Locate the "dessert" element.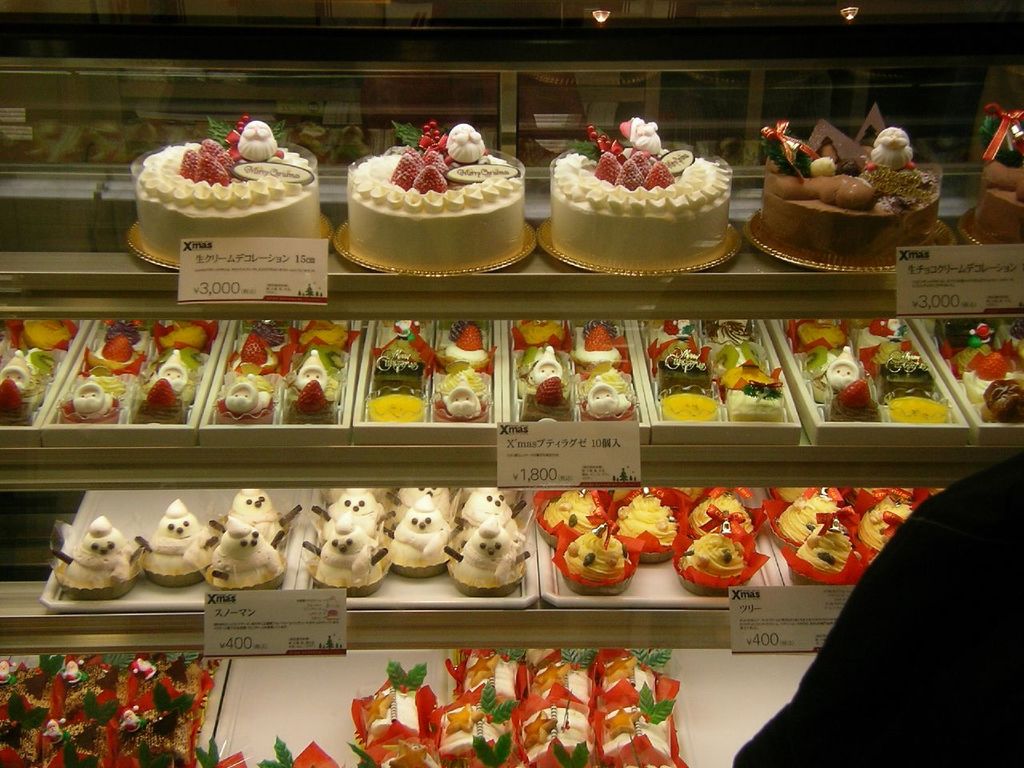
Element bbox: select_region(147, 346, 191, 403).
